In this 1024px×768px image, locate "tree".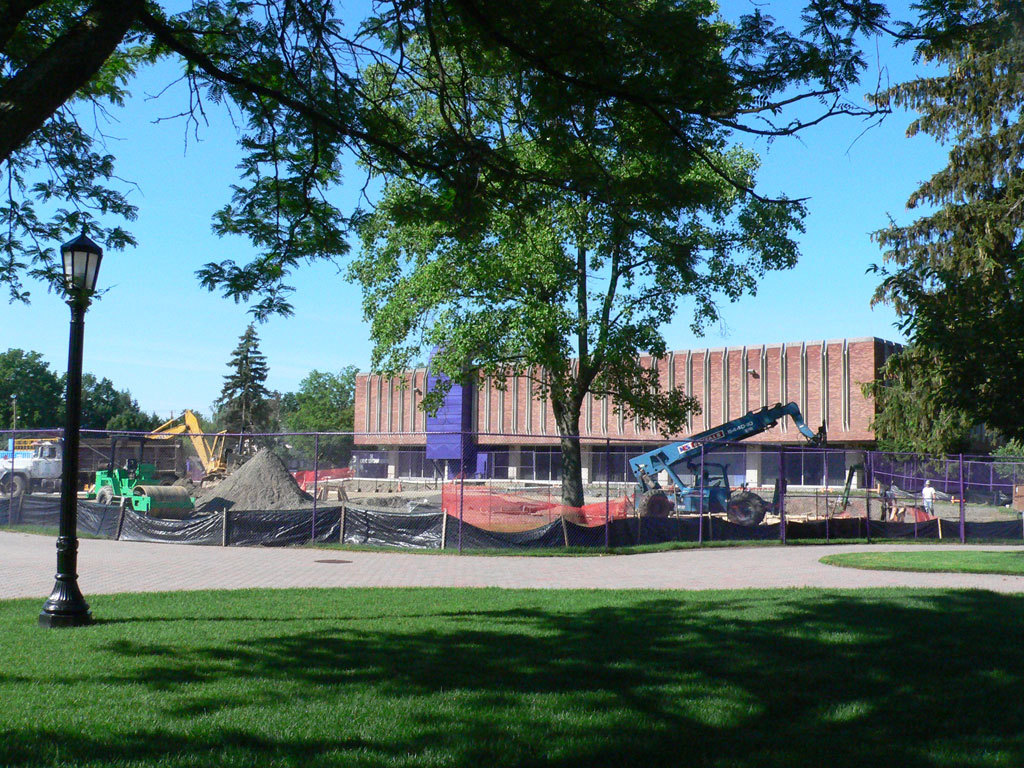
Bounding box: [x1=197, y1=323, x2=294, y2=477].
